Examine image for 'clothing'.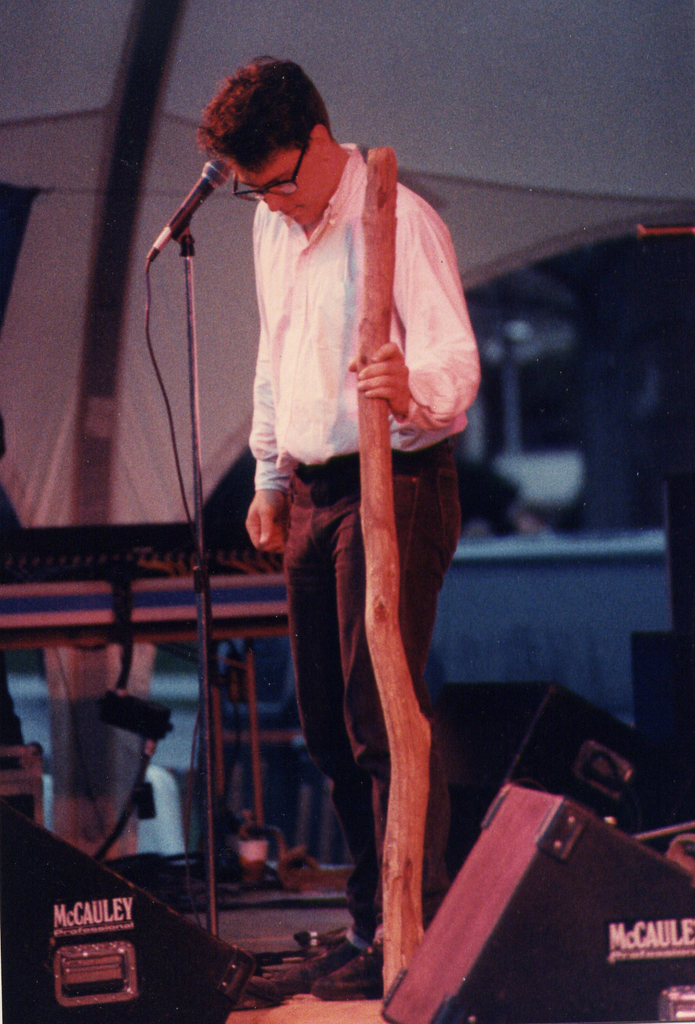
Examination result: [left=244, top=147, right=479, bottom=934].
